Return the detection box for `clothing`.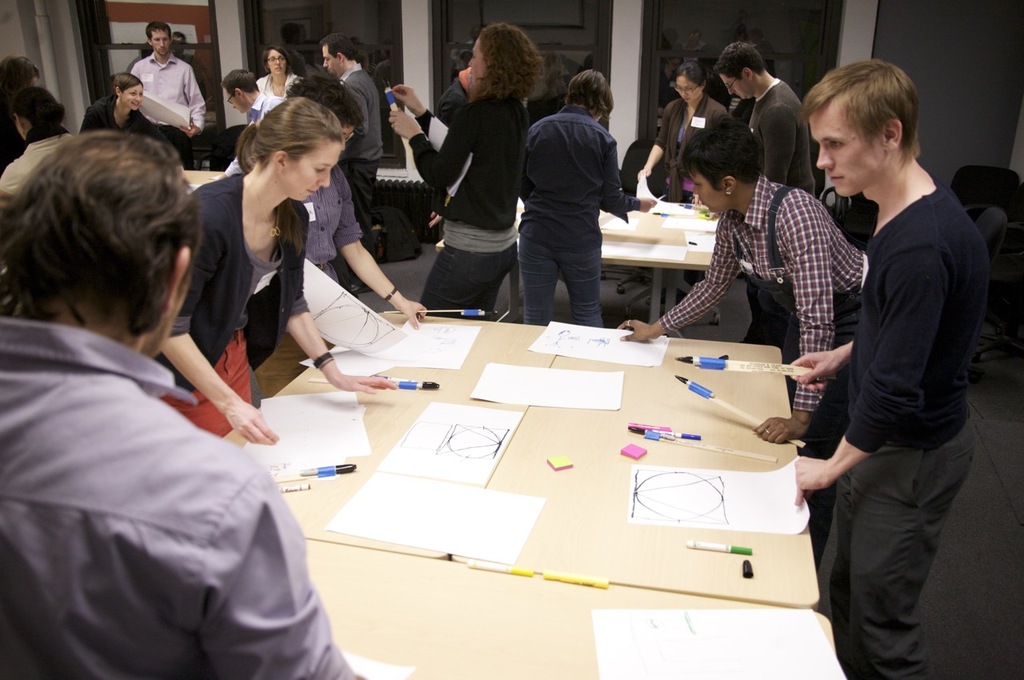
654:102:729:279.
